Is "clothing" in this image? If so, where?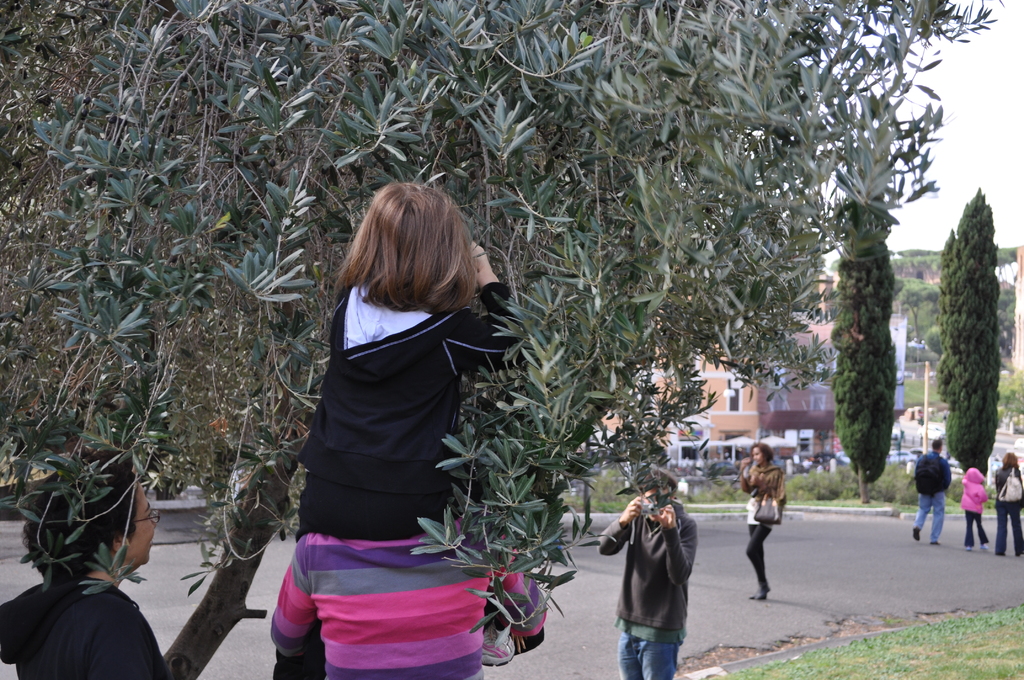
Yes, at bbox=[960, 468, 989, 549].
